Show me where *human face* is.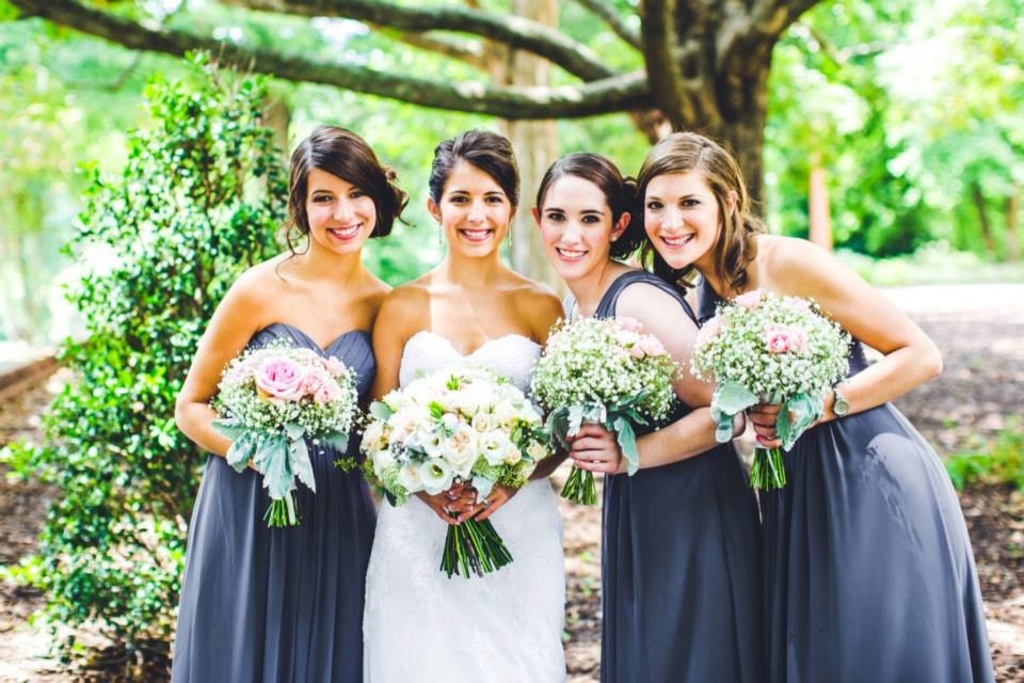
*human face* is at x1=538, y1=176, x2=614, y2=273.
